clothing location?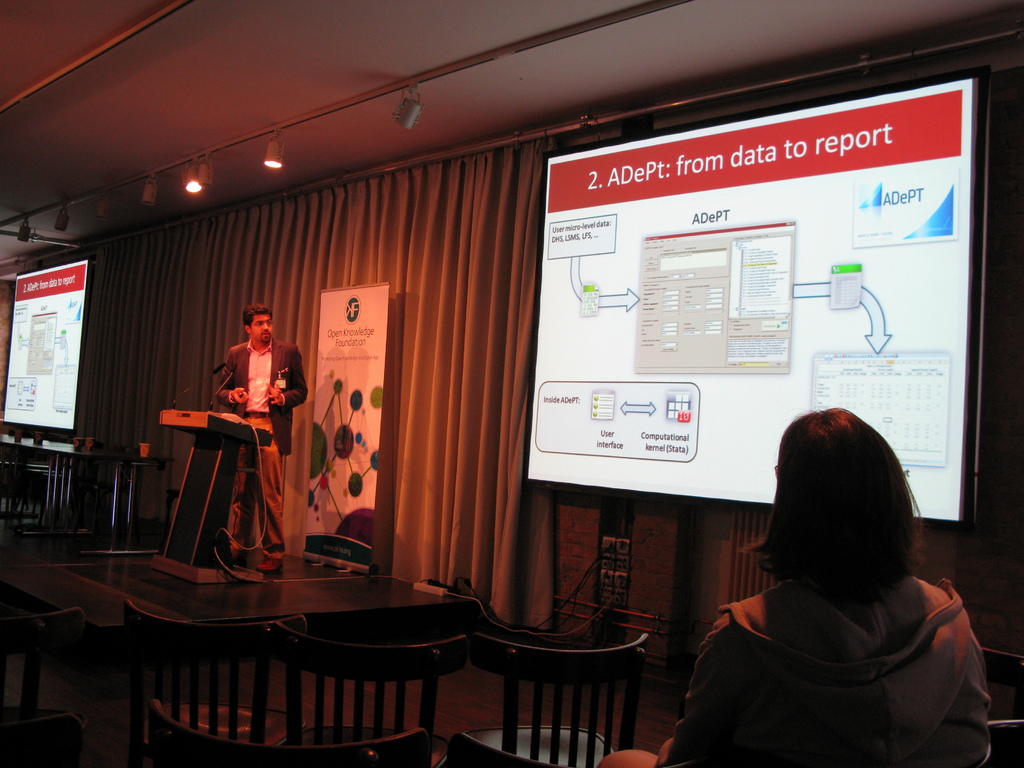
pyautogui.locateOnScreen(678, 538, 996, 762)
